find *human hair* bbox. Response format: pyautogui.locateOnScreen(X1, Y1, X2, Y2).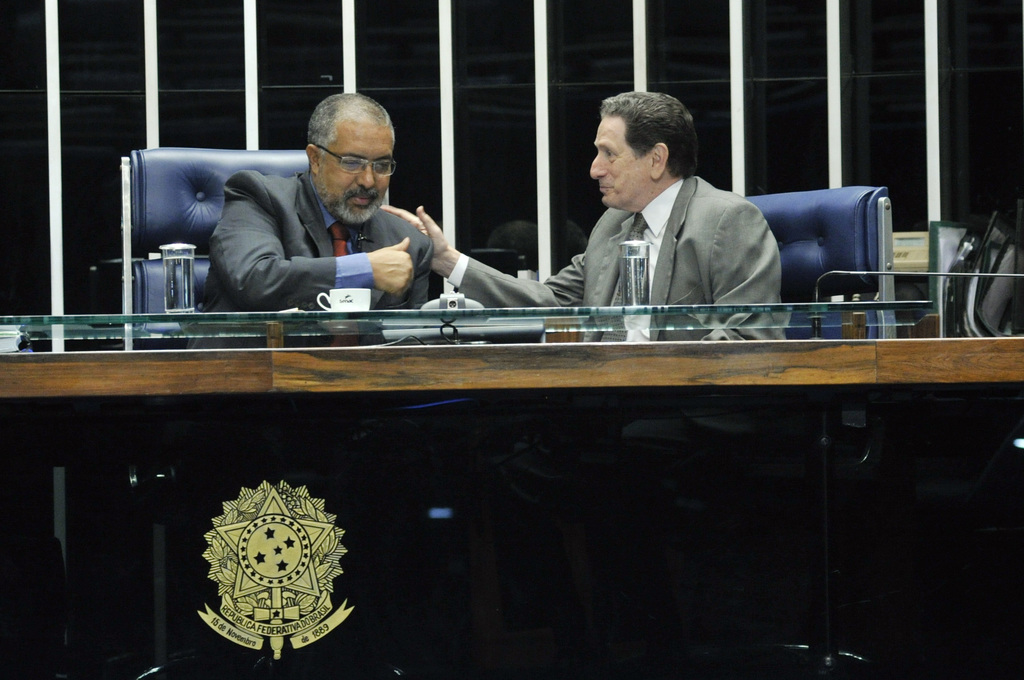
pyautogui.locateOnScreen(306, 90, 397, 167).
